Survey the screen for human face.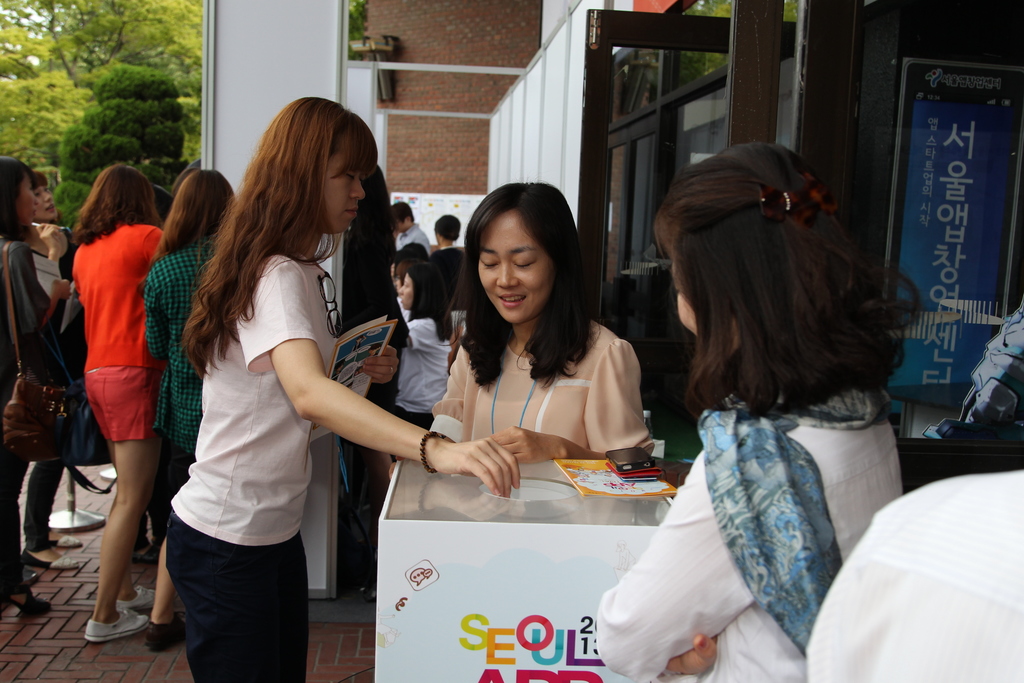
Survey found: BBox(477, 210, 552, 325).
